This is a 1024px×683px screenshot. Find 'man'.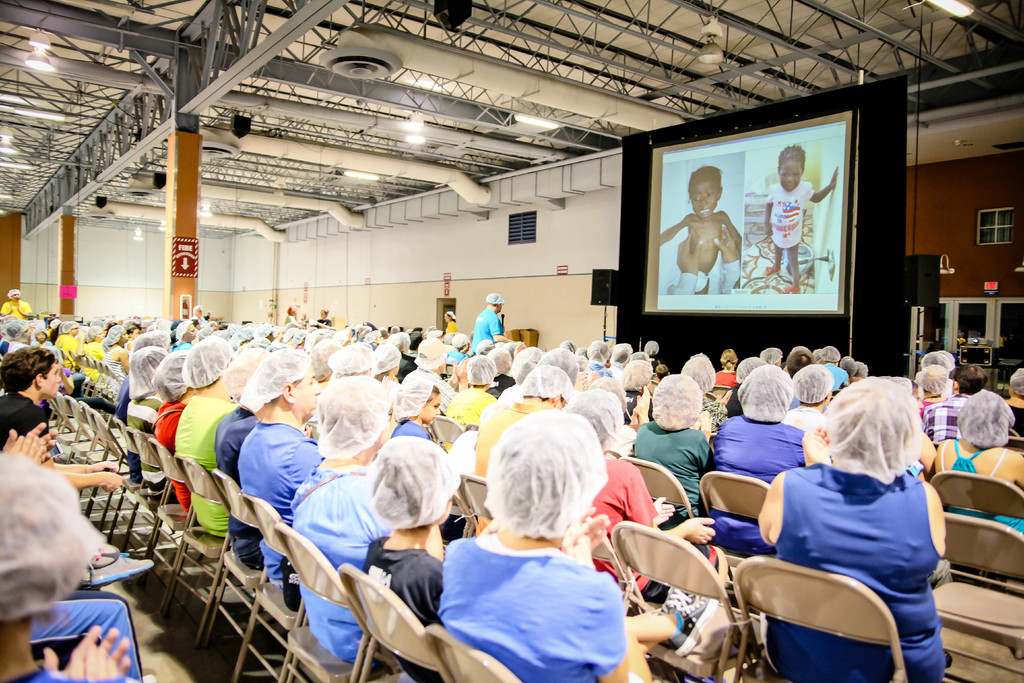
Bounding box: bbox(237, 347, 325, 587).
